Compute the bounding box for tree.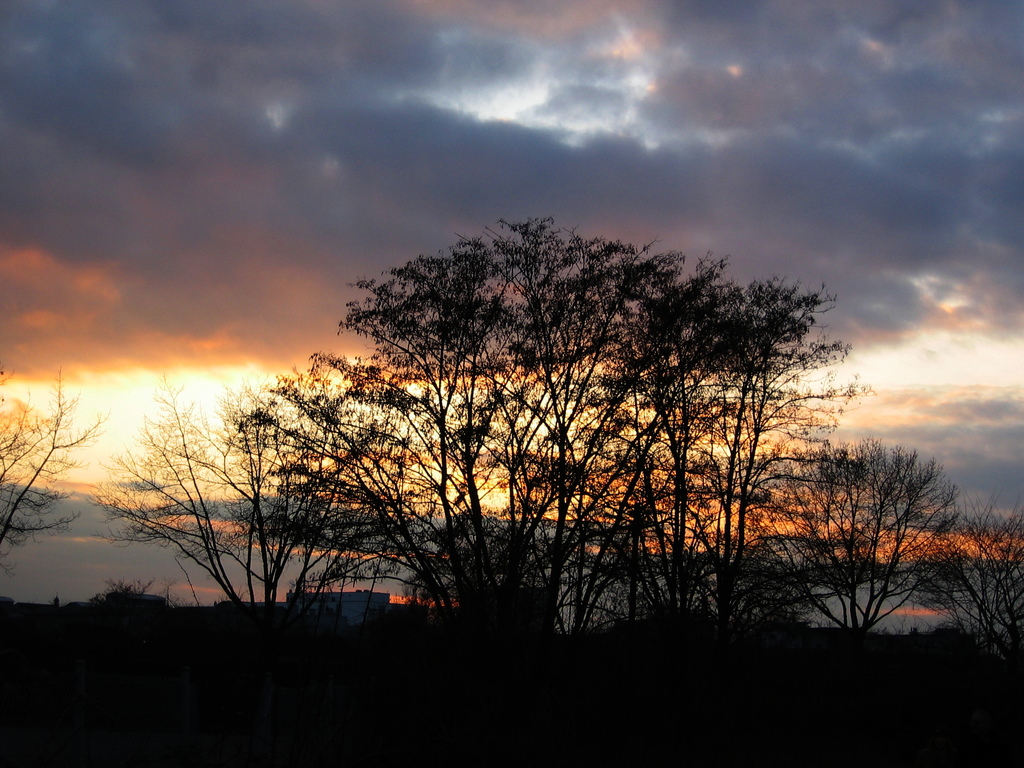
[x1=917, y1=509, x2=1022, y2=664].
